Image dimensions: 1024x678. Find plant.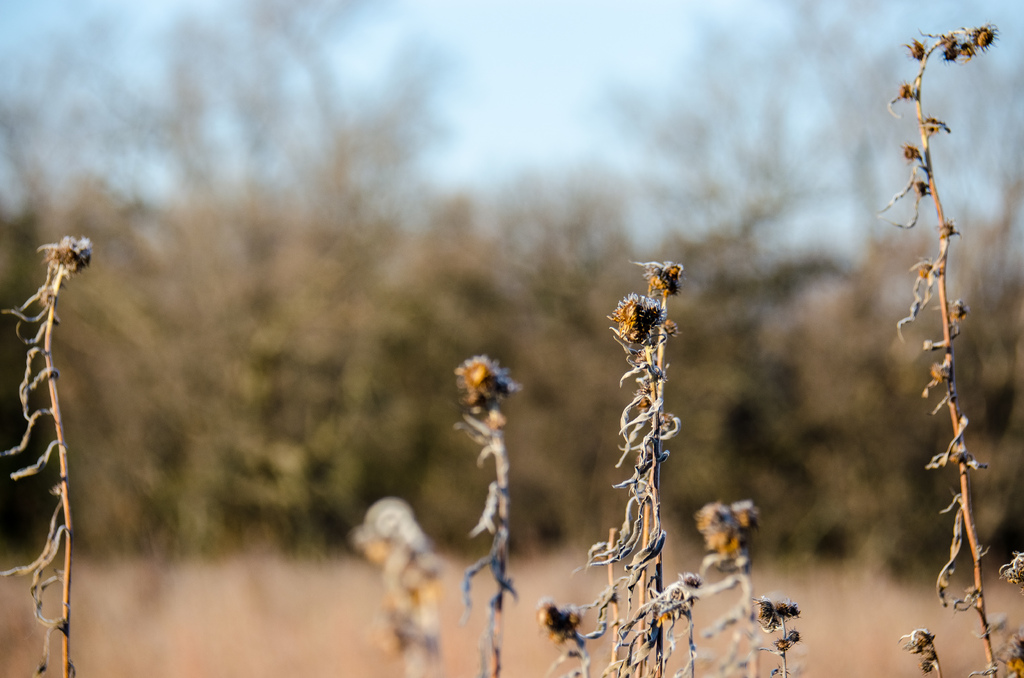
[x1=900, y1=10, x2=1023, y2=677].
